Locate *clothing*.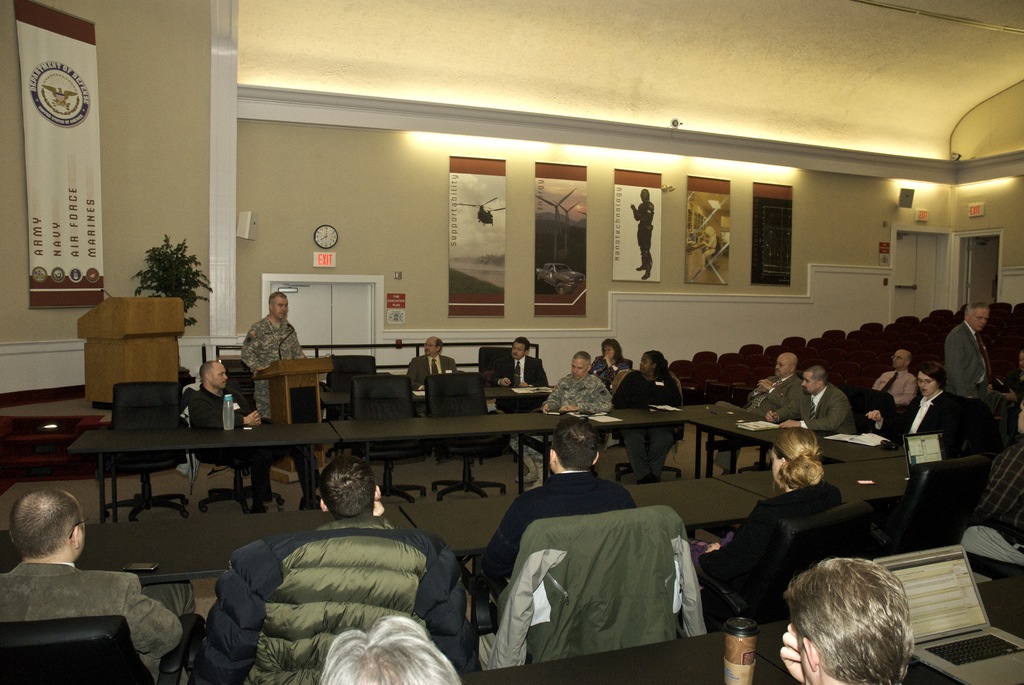
Bounding box: <box>320,514,395,533</box>.
